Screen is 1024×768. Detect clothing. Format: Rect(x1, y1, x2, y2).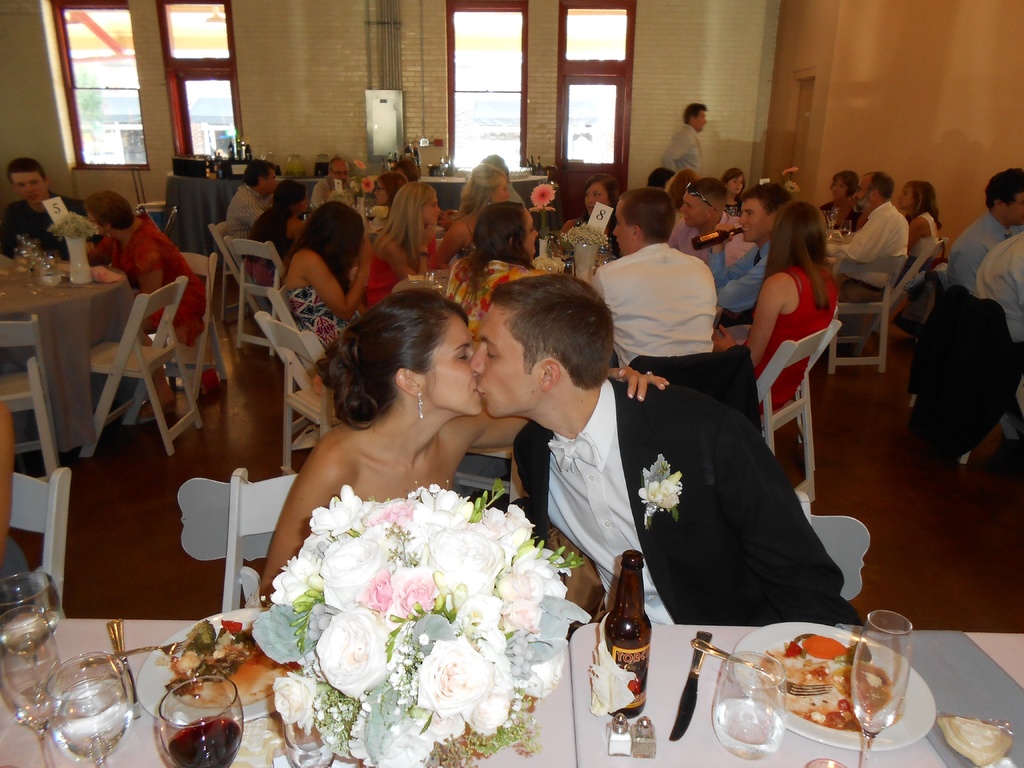
Rect(285, 285, 358, 351).
